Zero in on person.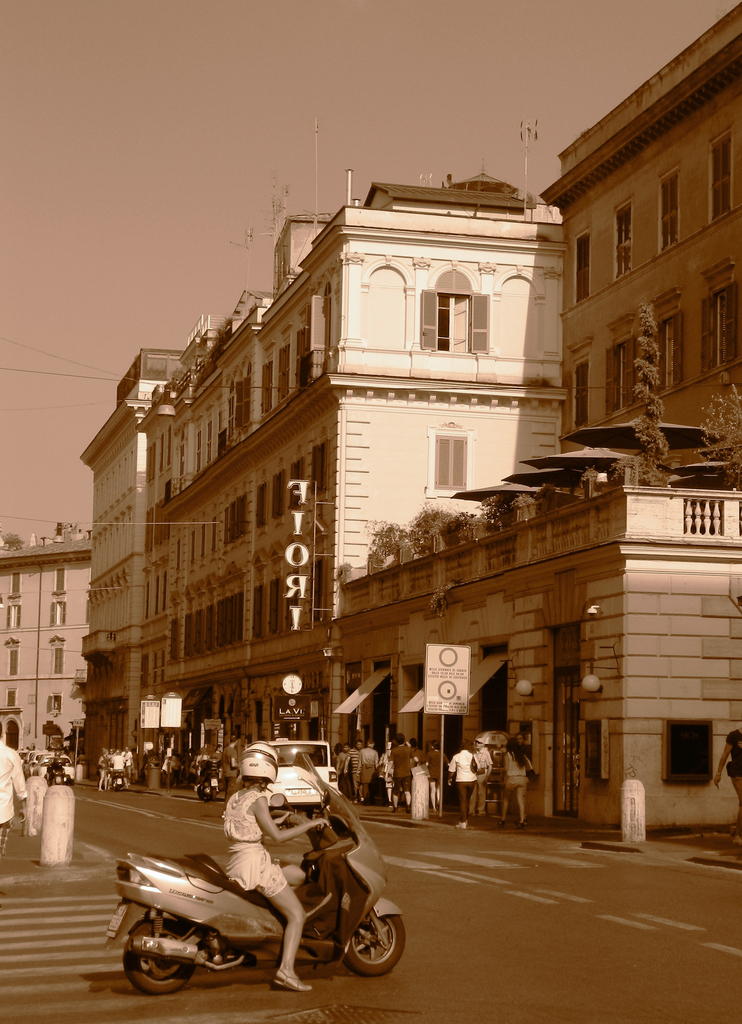
Zeroed in: [350,734,391,787].
